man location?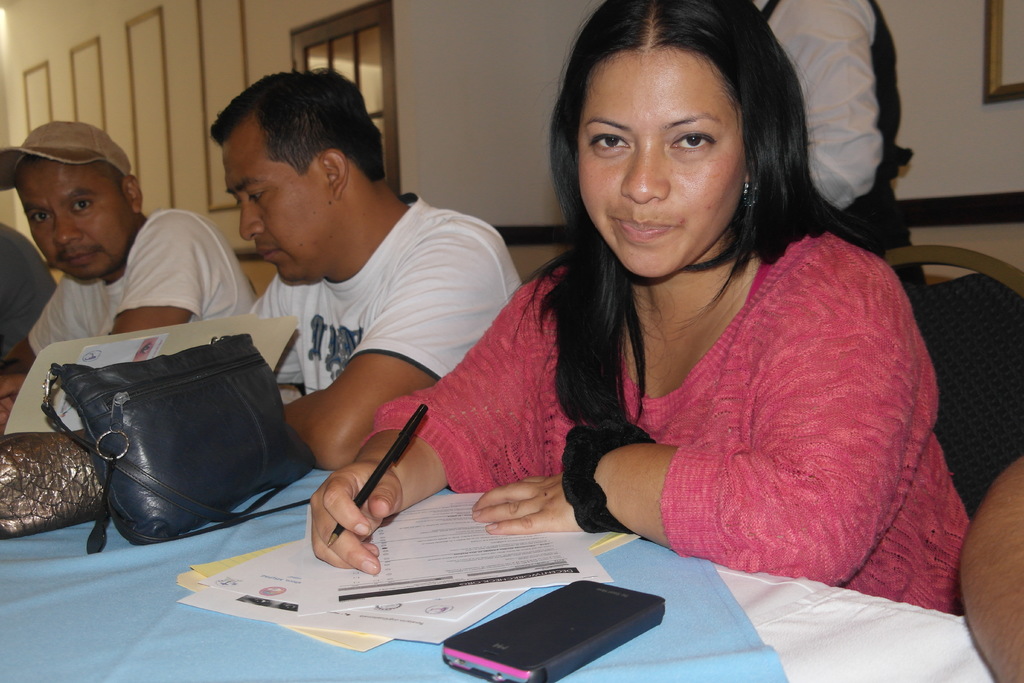
{"x1": 0, "y1": 112, "x2": 262, "y2": 443}
